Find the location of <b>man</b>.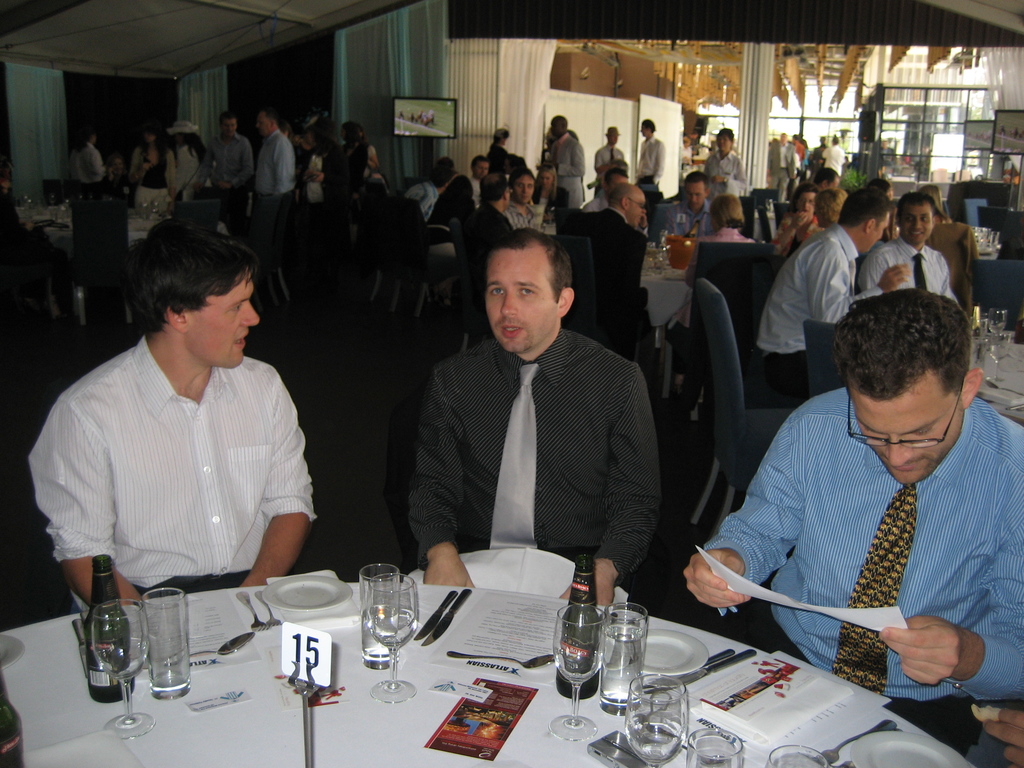
Location: {"left": 808, "top": 136, "right": 825, "bottom": 175}.
